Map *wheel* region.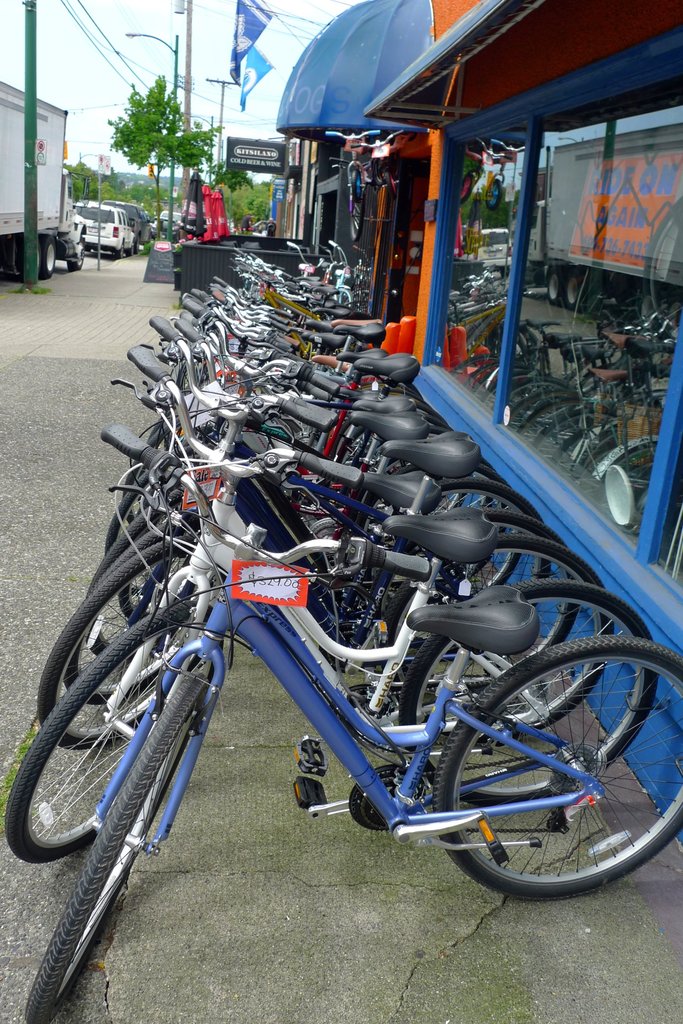
Mapped to (left=100, top=447, right=226, bottom=557).
